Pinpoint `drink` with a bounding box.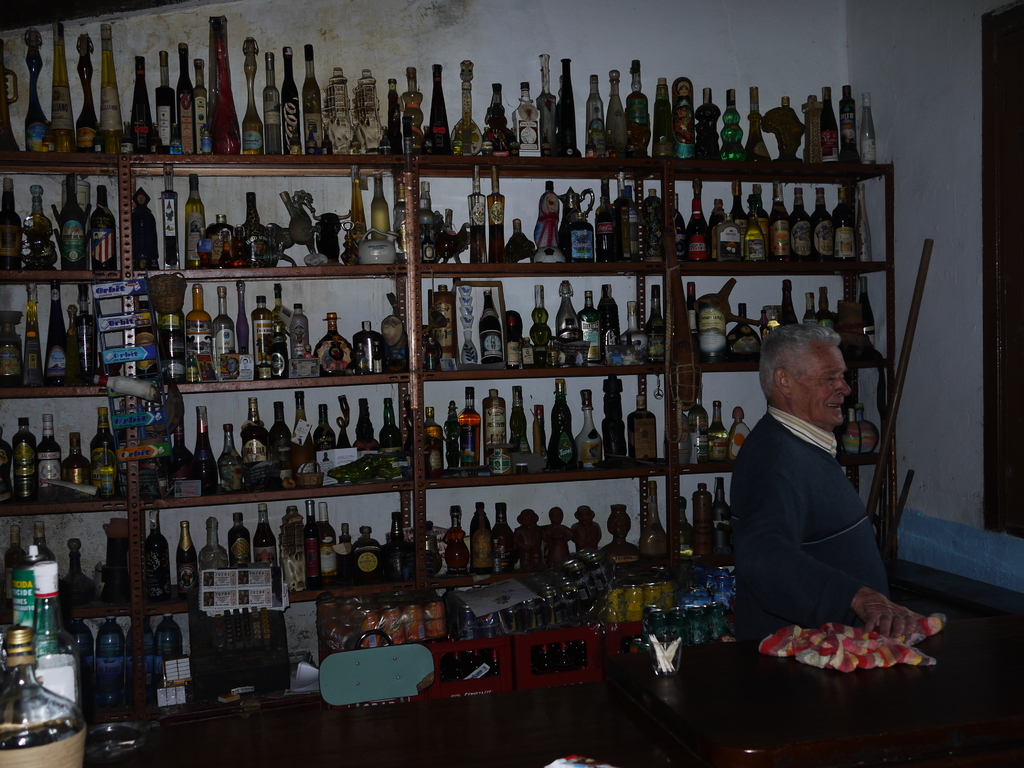
l=842, t=83, r=858, b=153.
